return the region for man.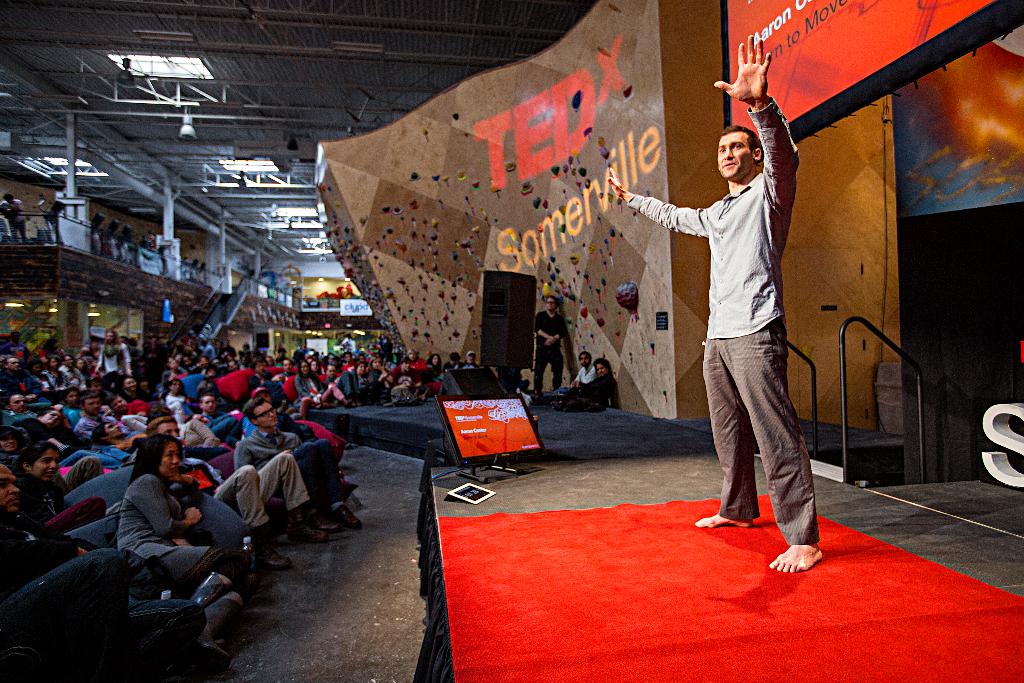
pyautogui.locateOnScreen(234, 398, 353, 533).
